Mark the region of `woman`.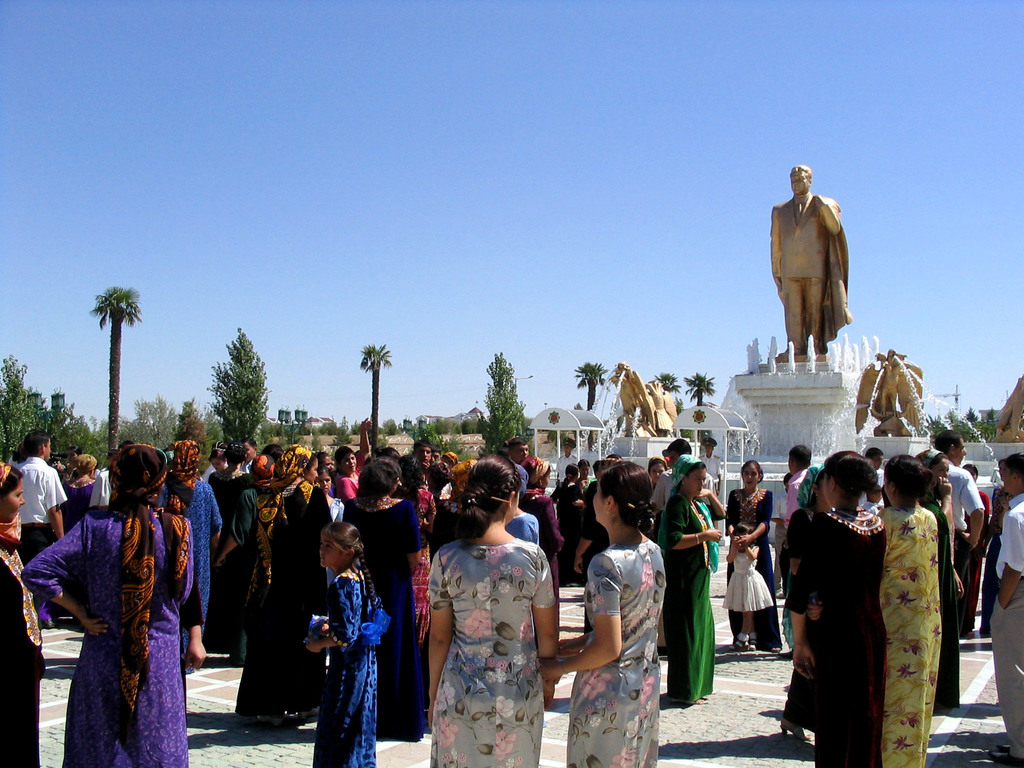
Region: (x1=323, y1=443, x2=361, y2=502).
